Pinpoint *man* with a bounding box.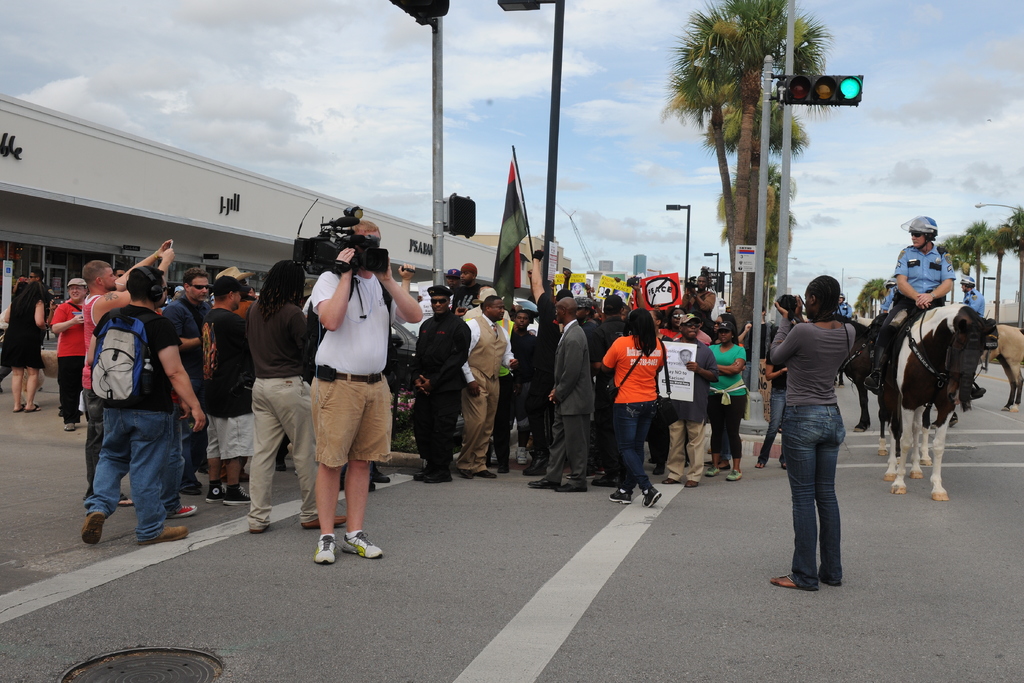
BBox(881, 285, 895, 314).
